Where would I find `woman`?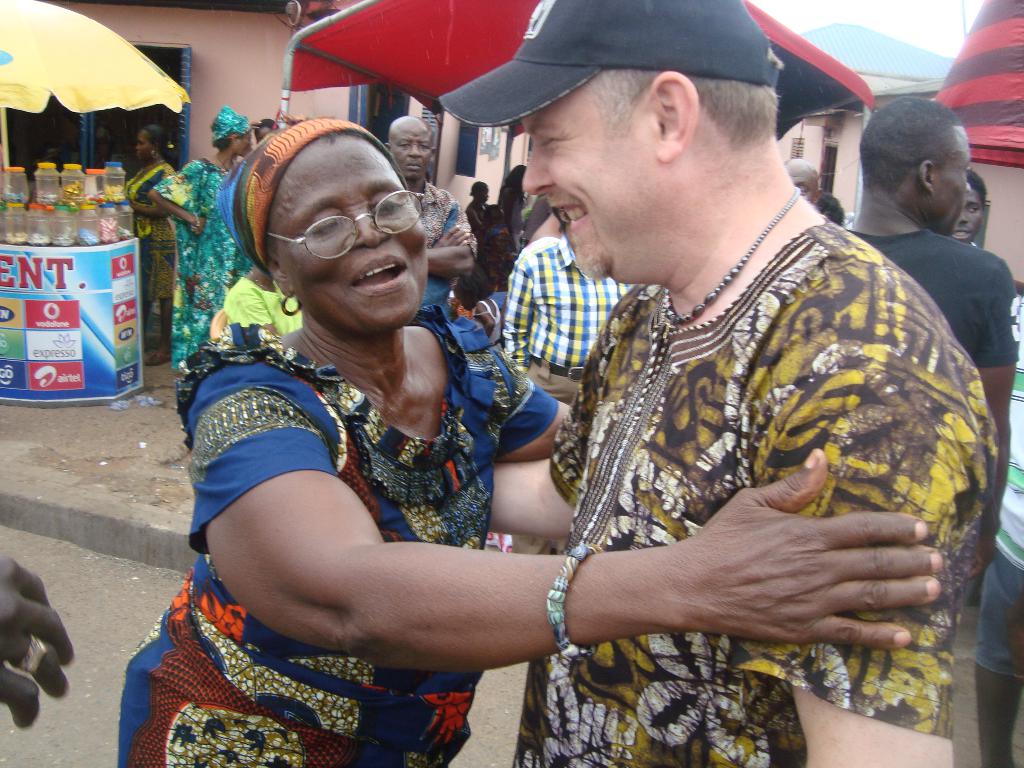
At select_region(165, 107, 607, 762).
